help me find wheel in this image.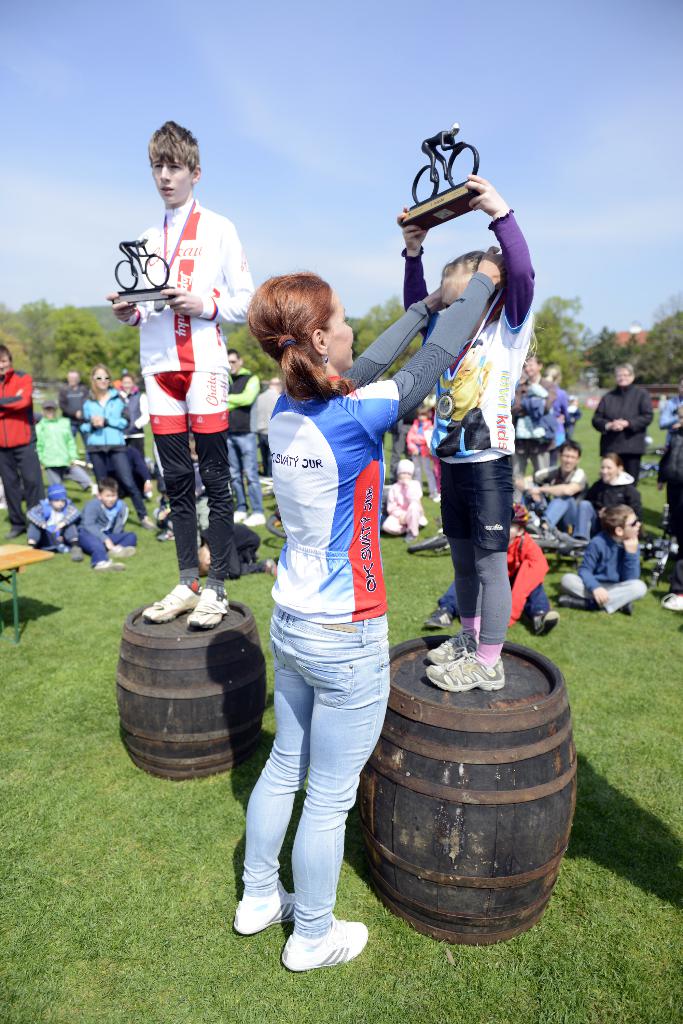
Found it: {"x1": 147, "y1": 252, "x2": 170, "y2": 287}.
